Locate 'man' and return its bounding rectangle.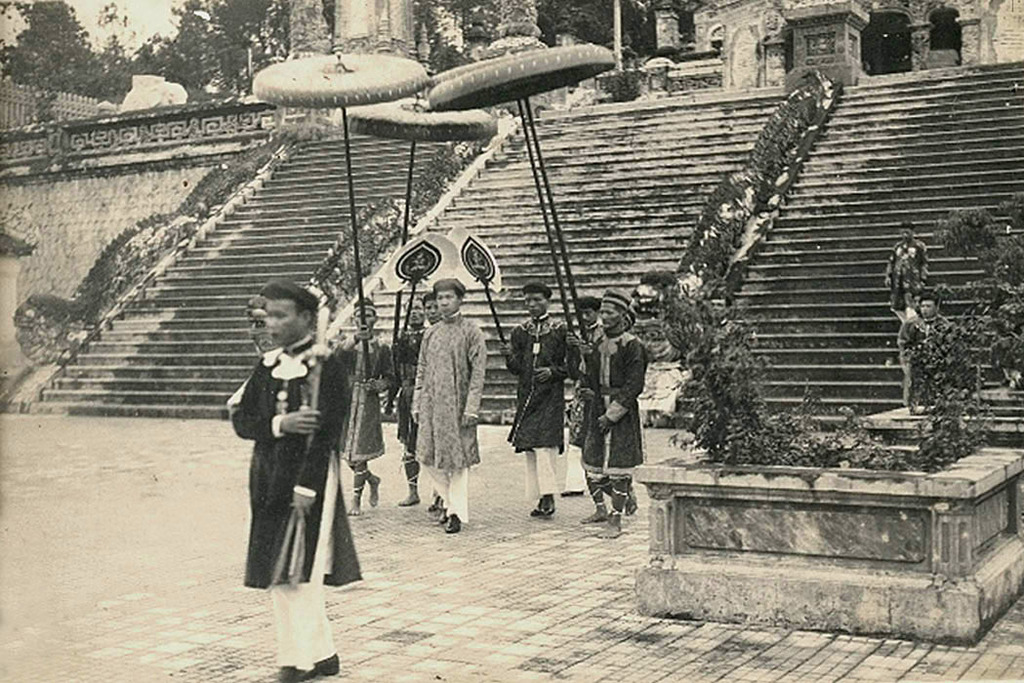
[233, 278, 366, 682].
